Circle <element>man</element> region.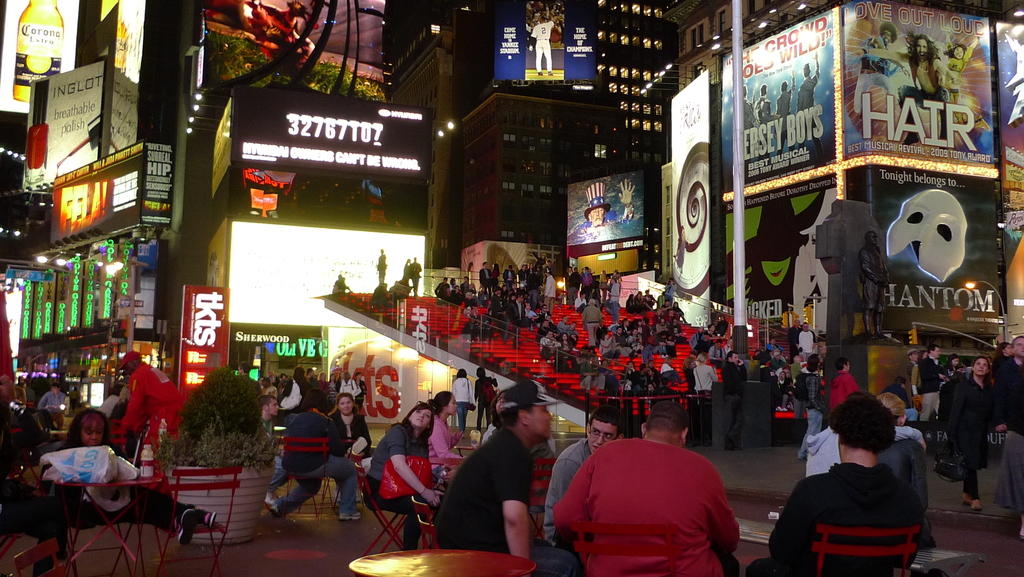
Region: (624, 327, 646, 352).
